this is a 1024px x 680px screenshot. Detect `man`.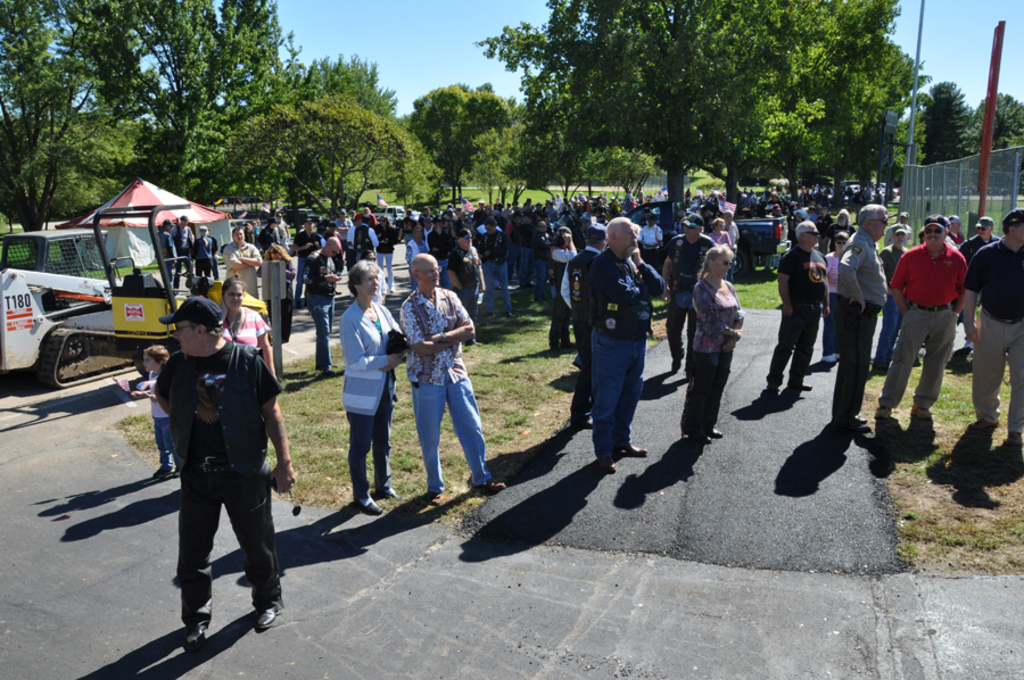
box(173, 213, 192, 274).
